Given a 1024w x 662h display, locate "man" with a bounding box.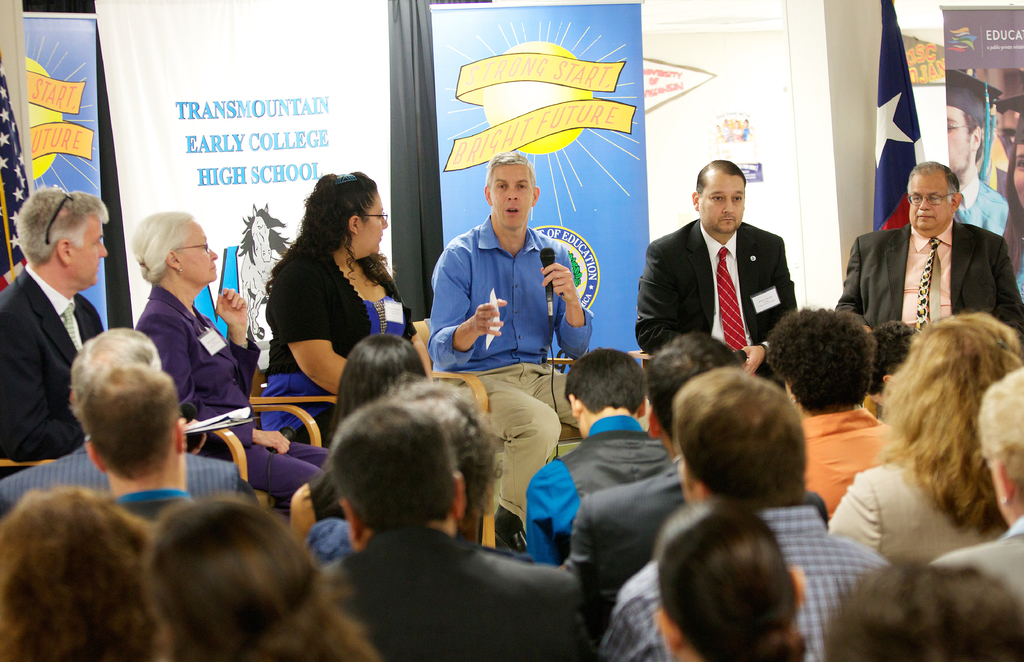
Located: box(0, 321, 248, 528).
